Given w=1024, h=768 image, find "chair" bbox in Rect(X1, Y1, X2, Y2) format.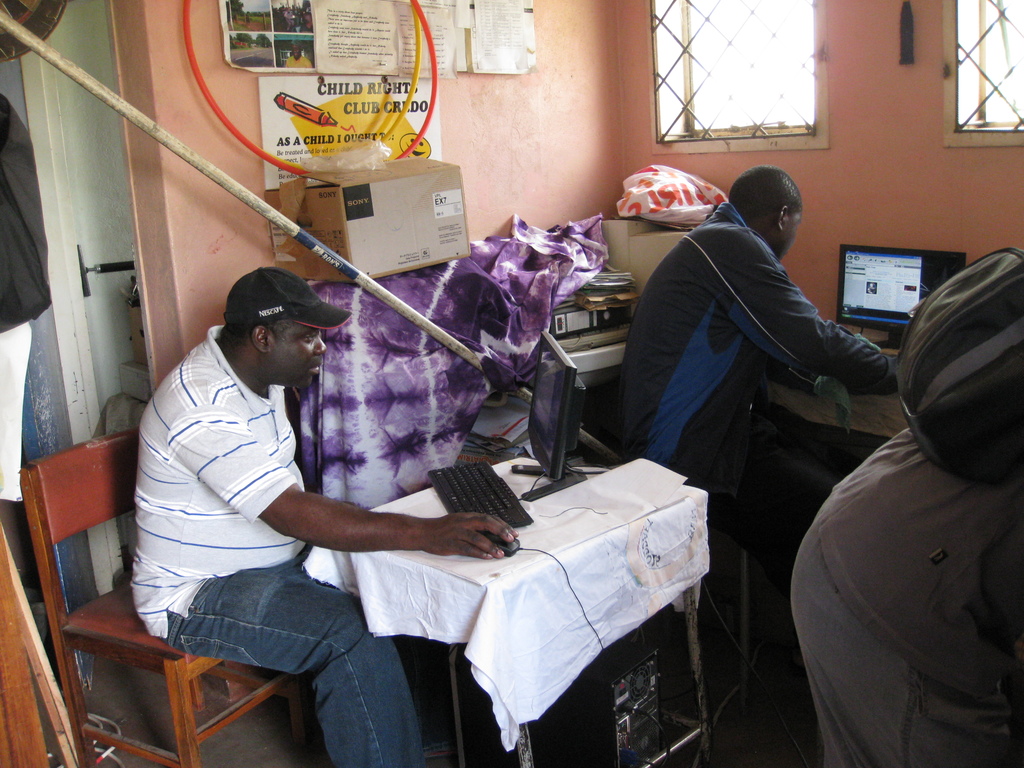
Rect(29, 412, 292, 758).
